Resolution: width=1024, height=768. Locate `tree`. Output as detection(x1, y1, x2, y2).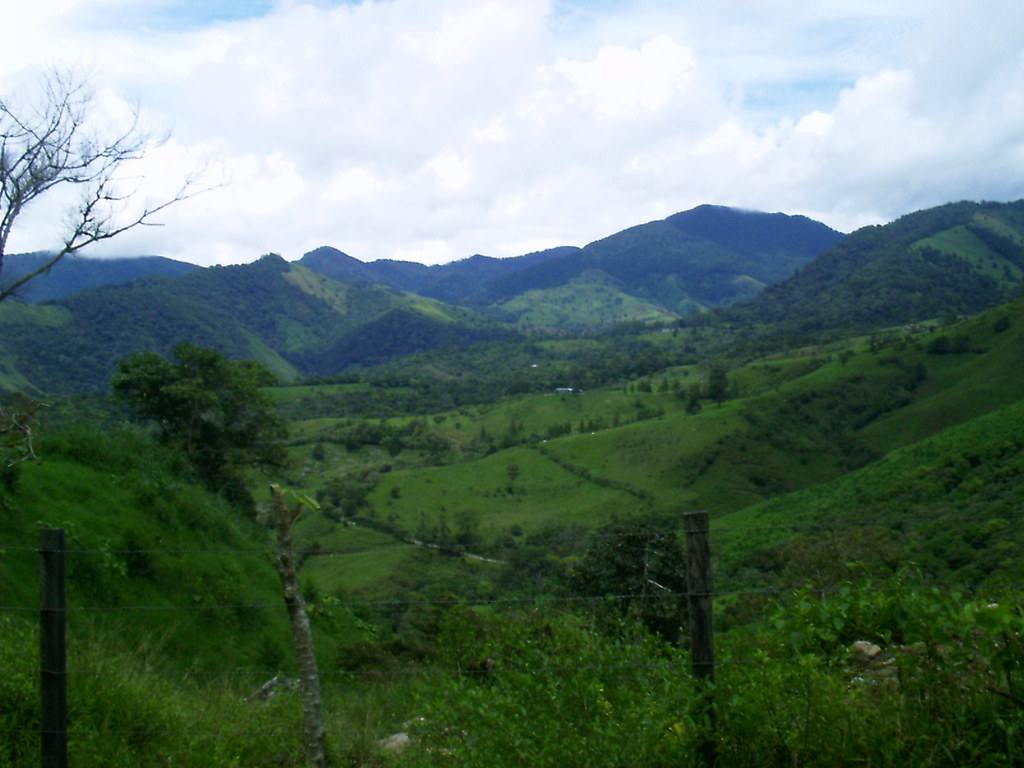
detection(10, 50, 201, 319).
